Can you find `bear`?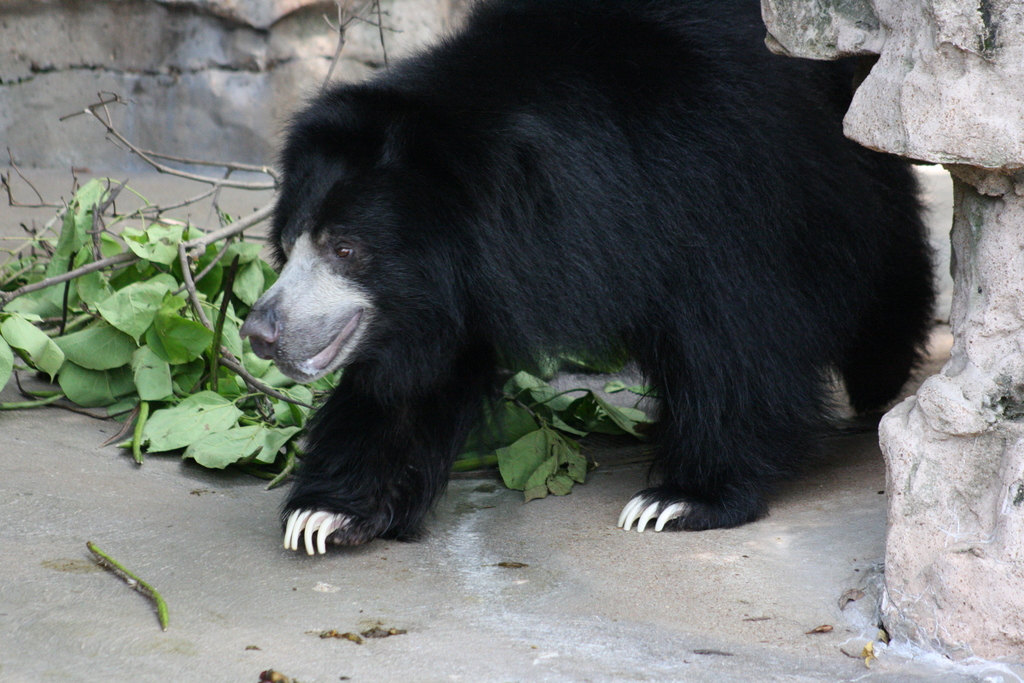
Yes, bounding box: l=237, t=0, r=935, b=556.
